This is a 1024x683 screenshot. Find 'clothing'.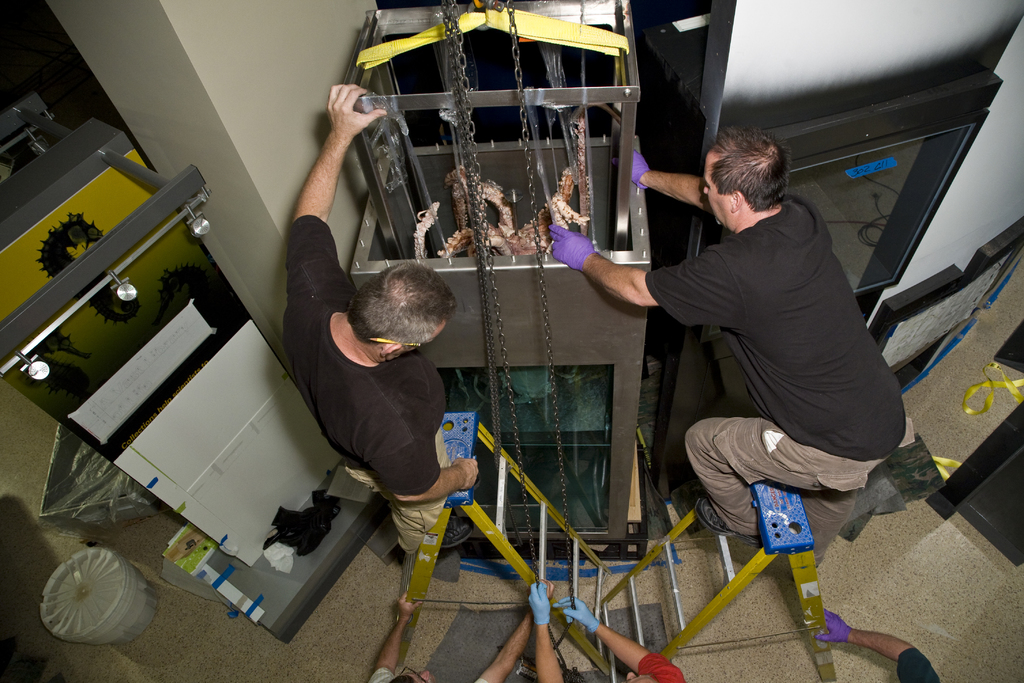
Bounding box: 637,652,687,682.
